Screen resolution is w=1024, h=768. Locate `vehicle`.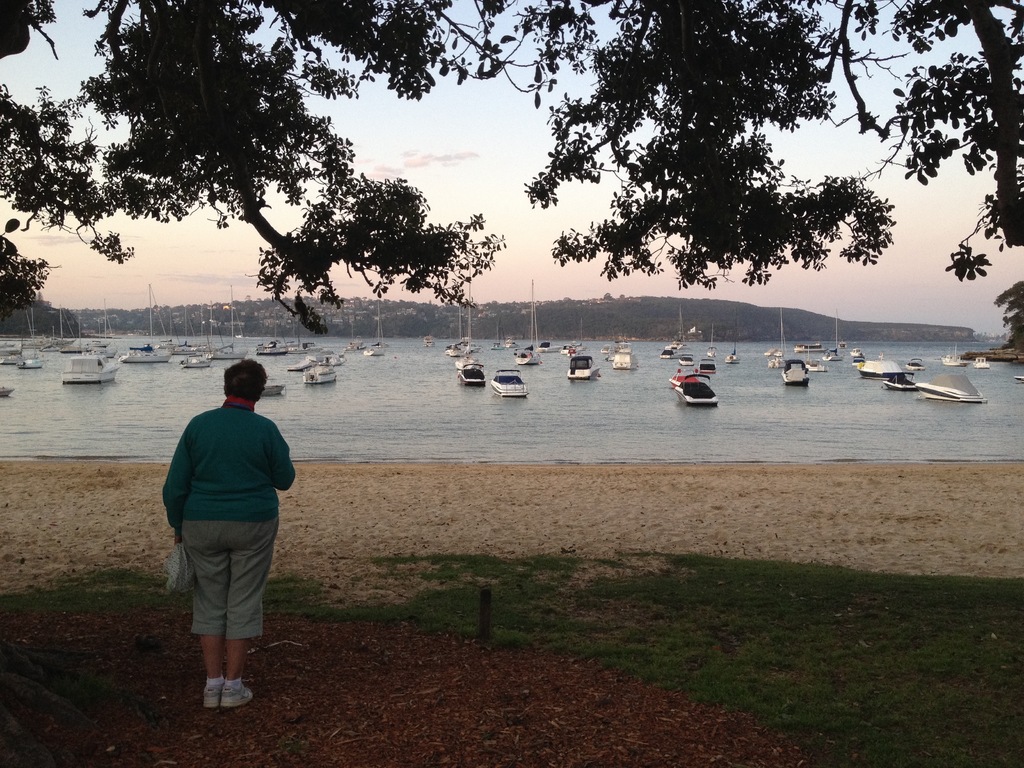
(x1=440, y1=252, x2=470, y2=362).
